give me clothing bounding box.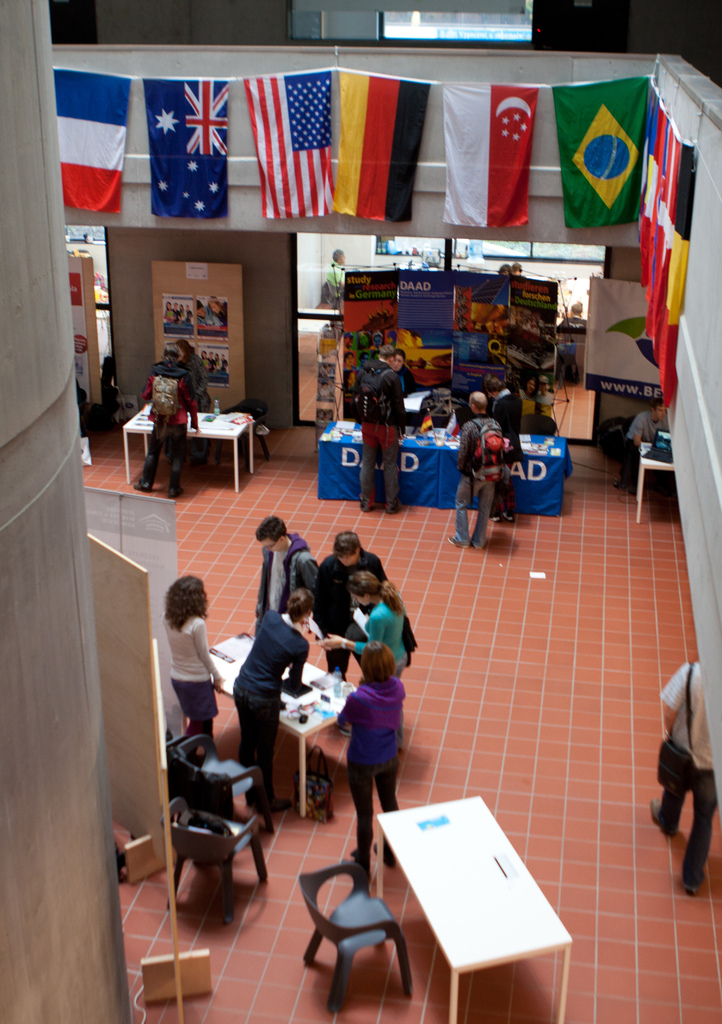
x1=235, y1=613, x2=303, y2=803.
